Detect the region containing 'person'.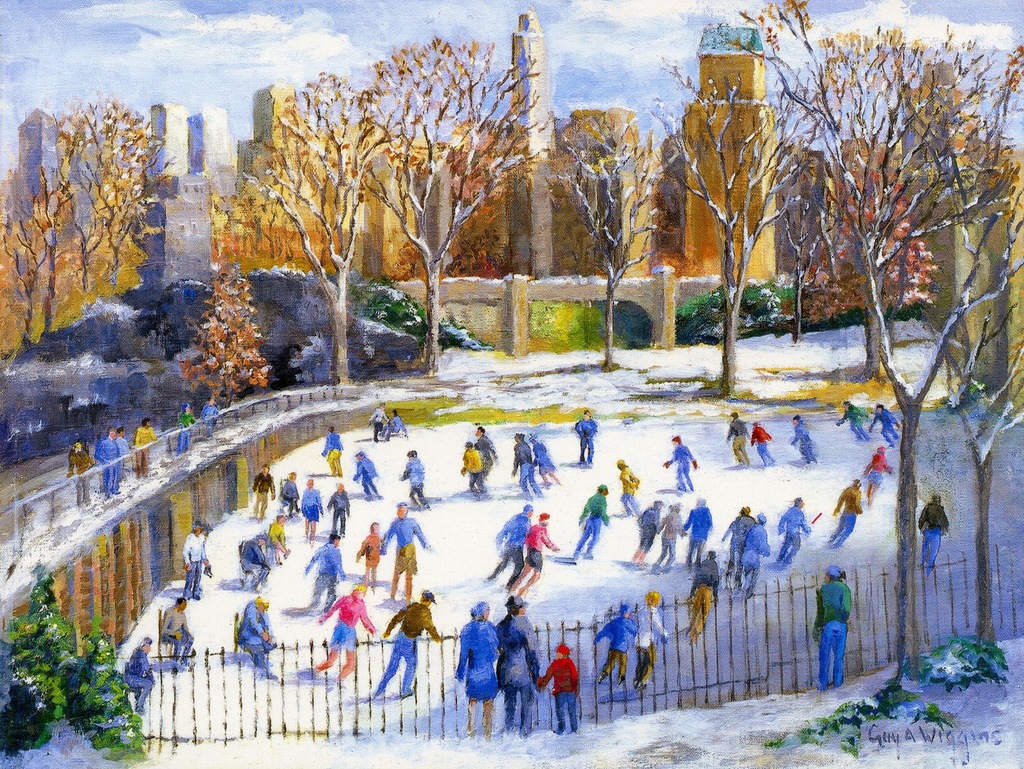
[322,427,340,476].
